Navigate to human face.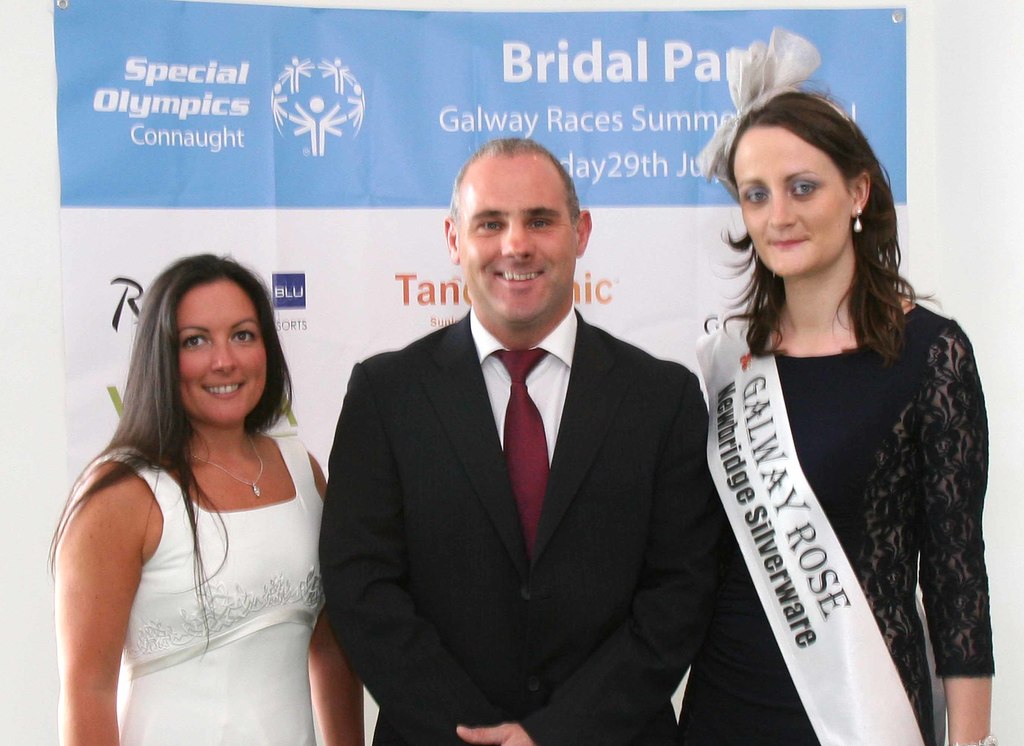
Navigation target: 735 132 845 276.
